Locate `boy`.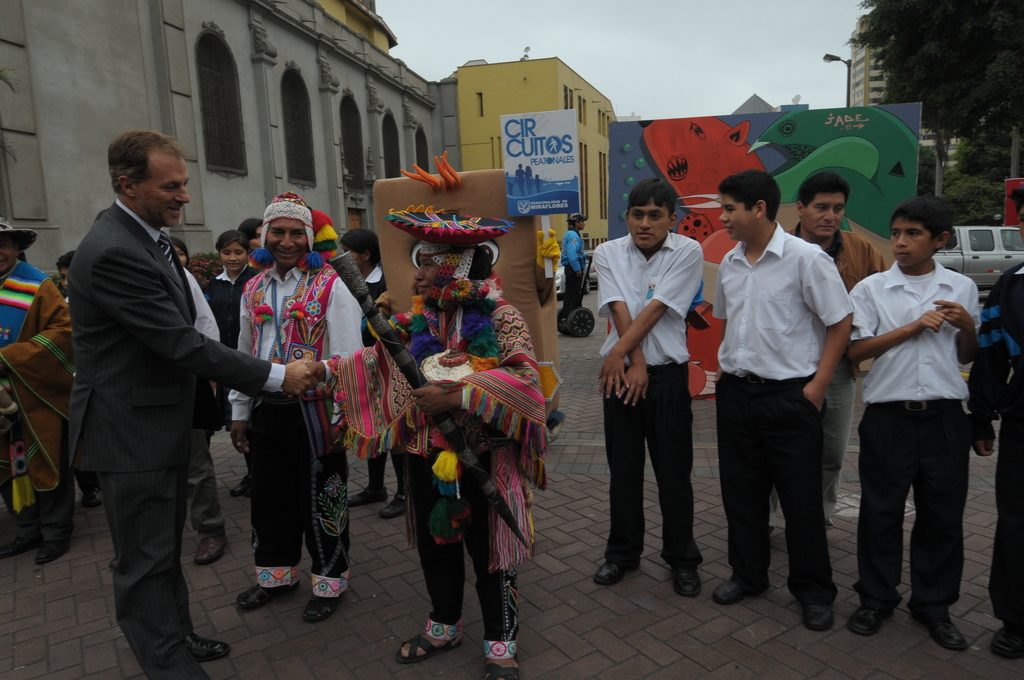
Bounding box: x1=593 y1=181 x2=702 y2=601.
